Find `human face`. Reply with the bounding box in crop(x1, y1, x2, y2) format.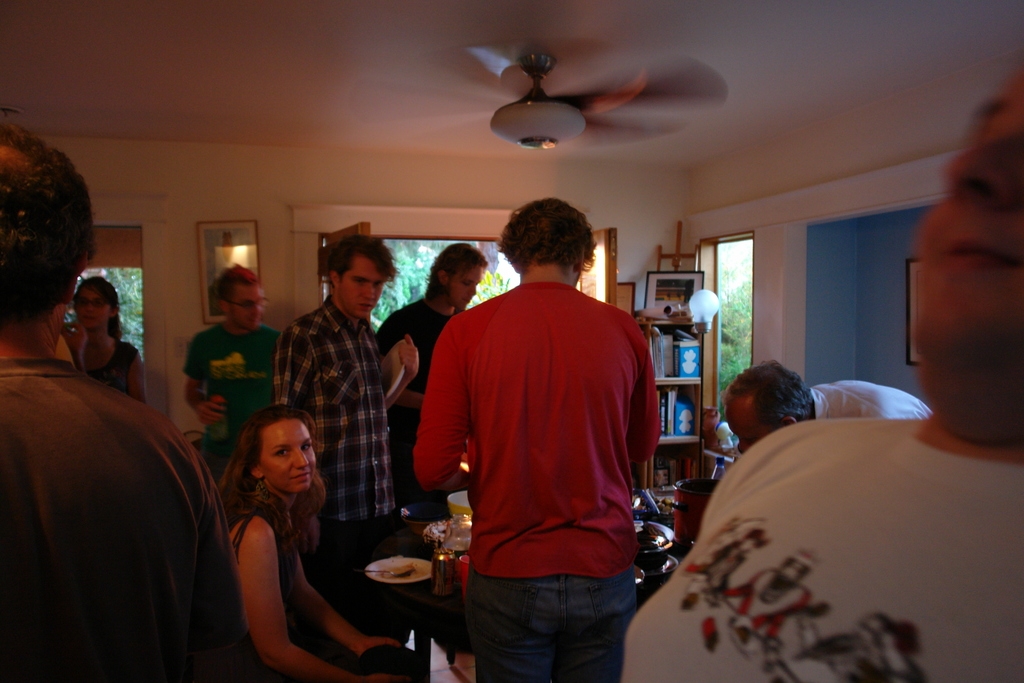
crop(220, 272, 266, 335).
